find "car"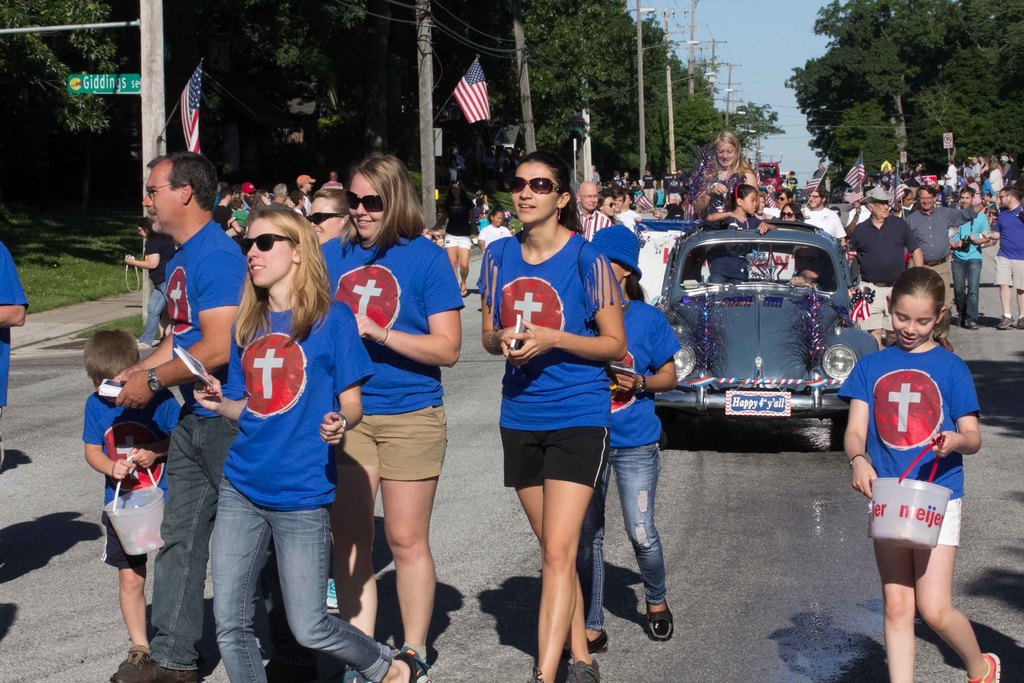
crop(633, 224, 890, 457)
